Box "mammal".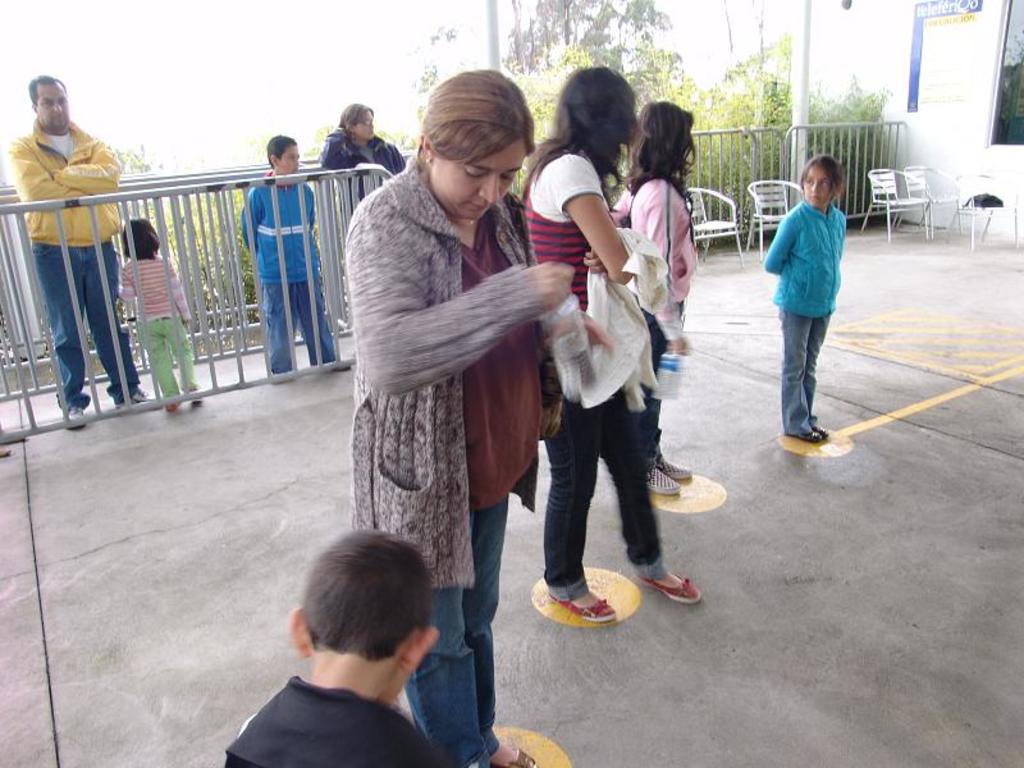
pyautogui.locateOnScreen(243, 133, 349, 383).
